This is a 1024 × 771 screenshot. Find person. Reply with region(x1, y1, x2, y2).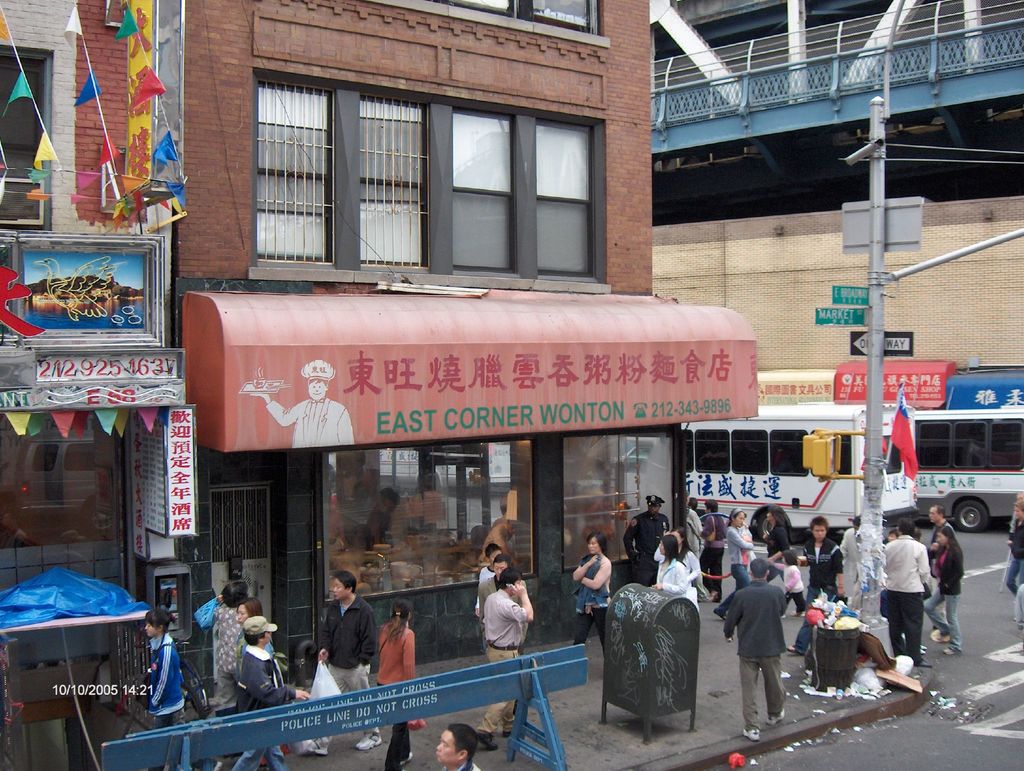
region(253, 359, 355, 449).
